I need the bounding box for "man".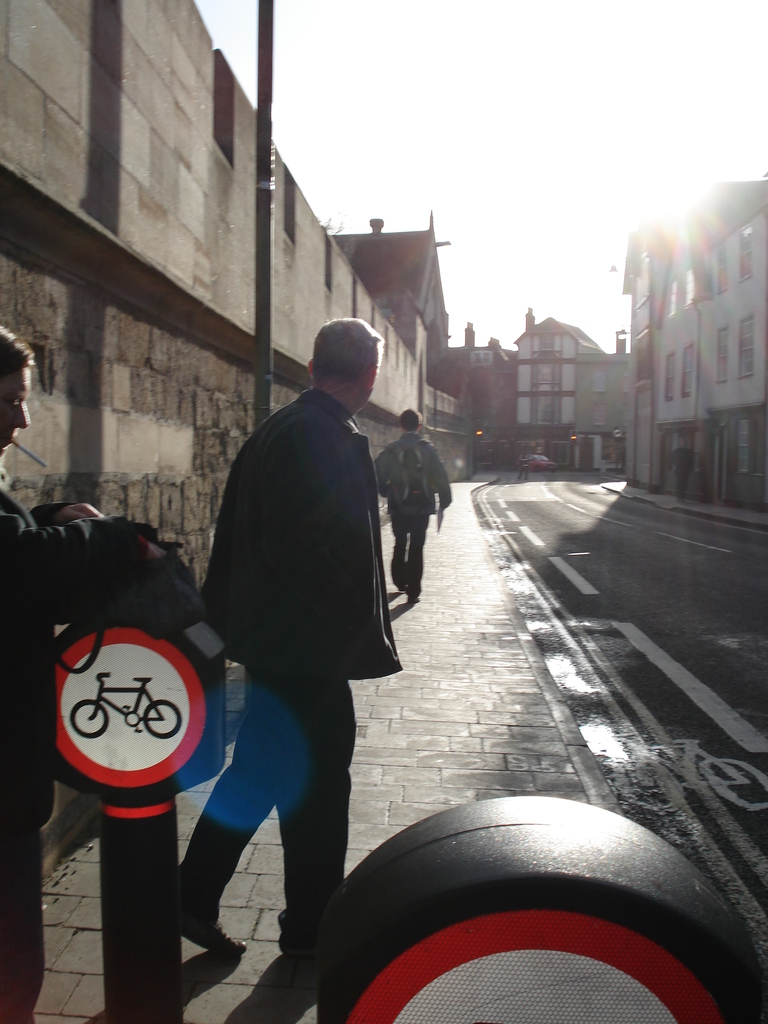
Here it is: select_region(0, 323, 172, 1023).
